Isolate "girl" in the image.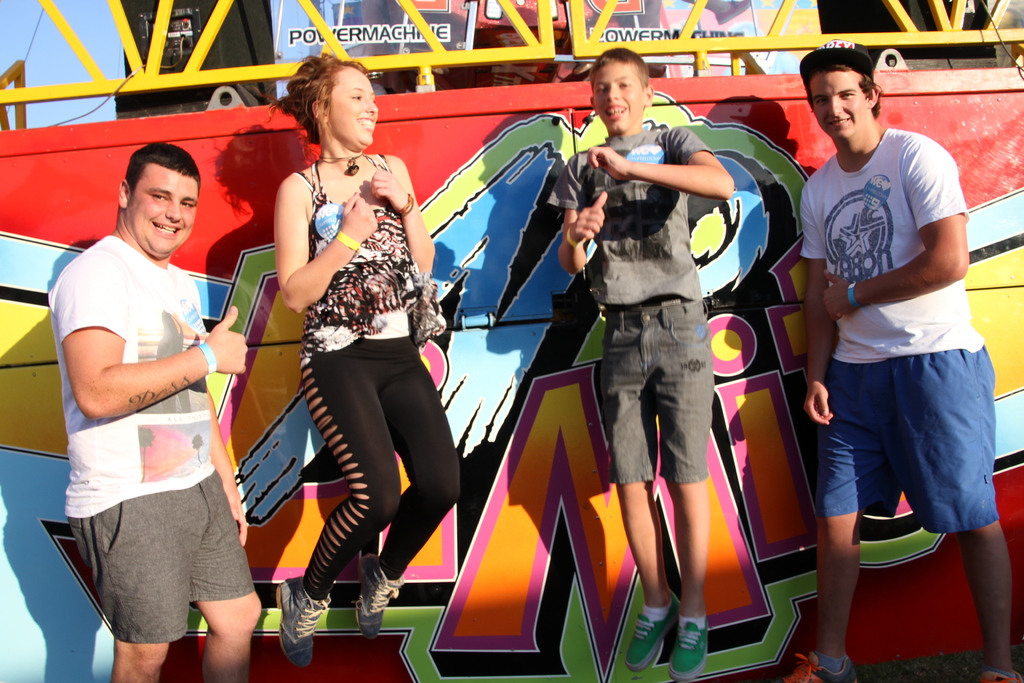
Isolated region: Rect(278, 52, 461, 667).
